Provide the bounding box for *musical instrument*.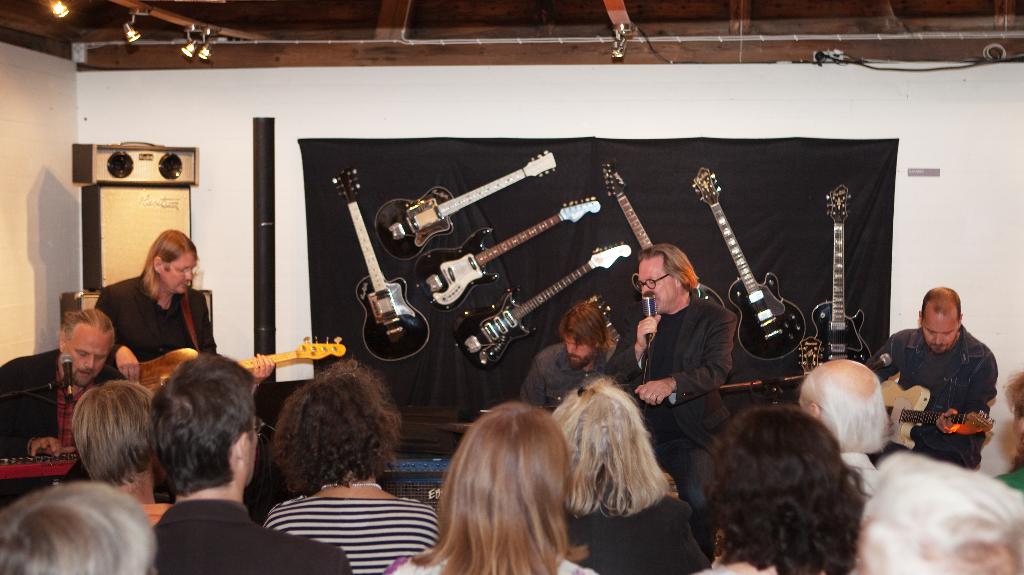
l=797, t=336, r=821, b=385.
